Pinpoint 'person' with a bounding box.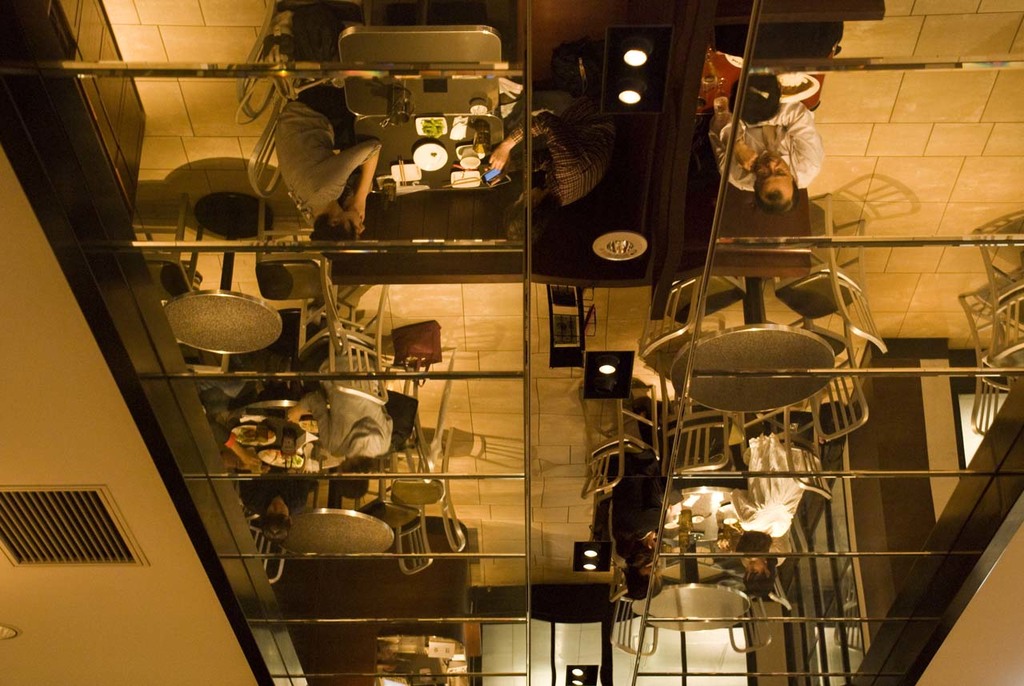
(left=275, top=86, right=381, bottom=261).
